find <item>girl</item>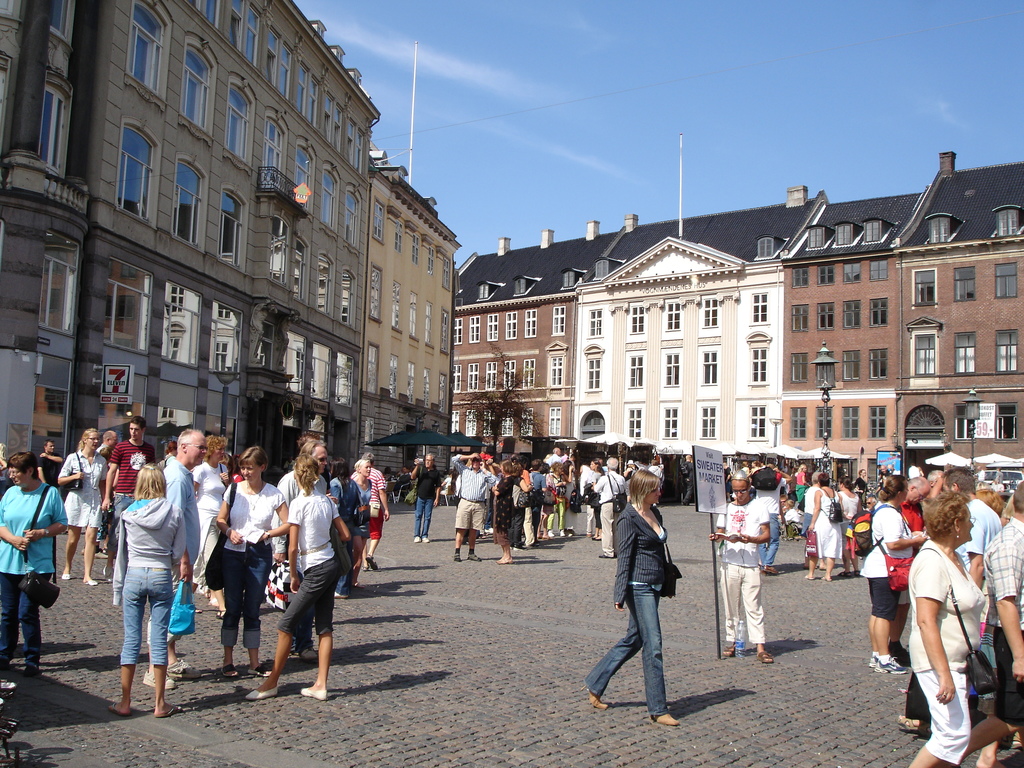
(left=241, top=449, right=352, bottom=701)
